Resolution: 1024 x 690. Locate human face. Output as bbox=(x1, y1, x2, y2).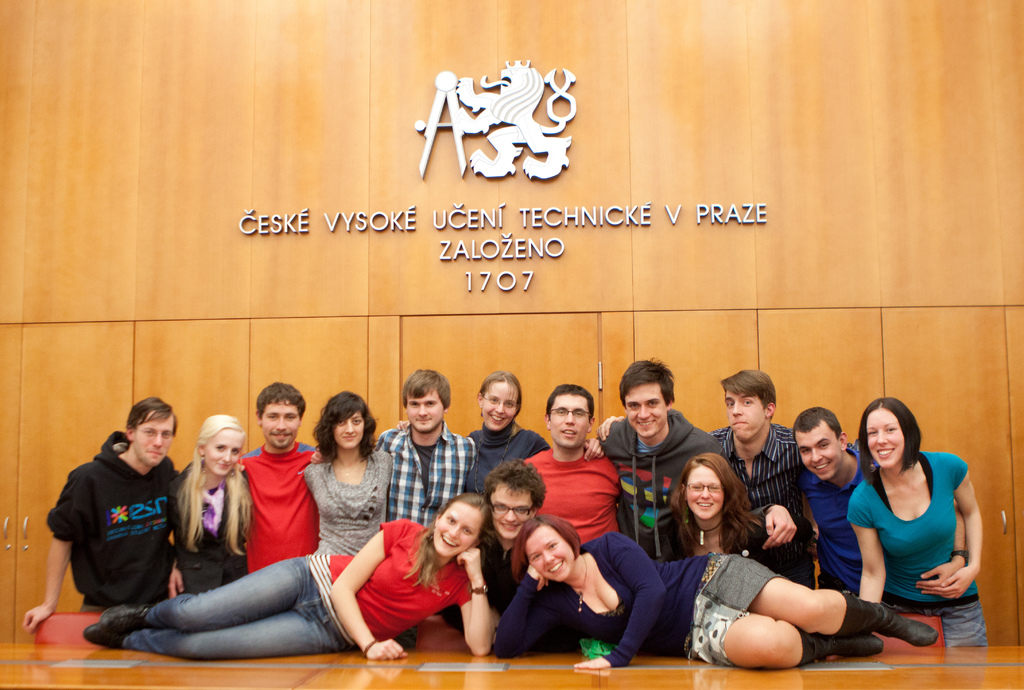
bbox=(436, 500, 470, 554).
